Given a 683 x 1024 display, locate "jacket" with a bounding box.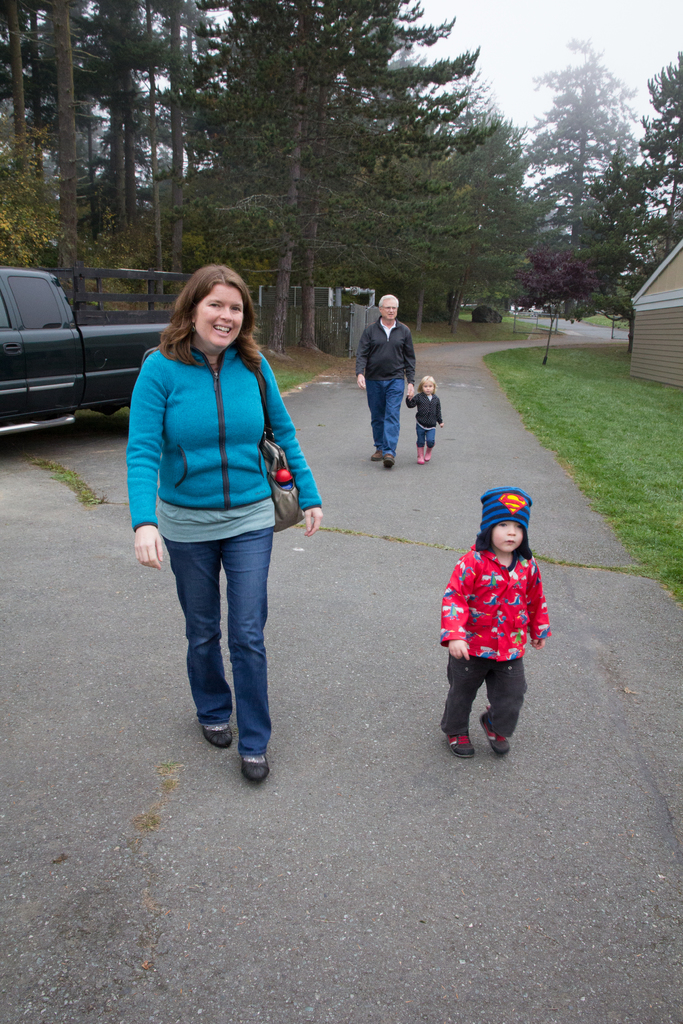
Located: box=[355, 317, 424, 379].
